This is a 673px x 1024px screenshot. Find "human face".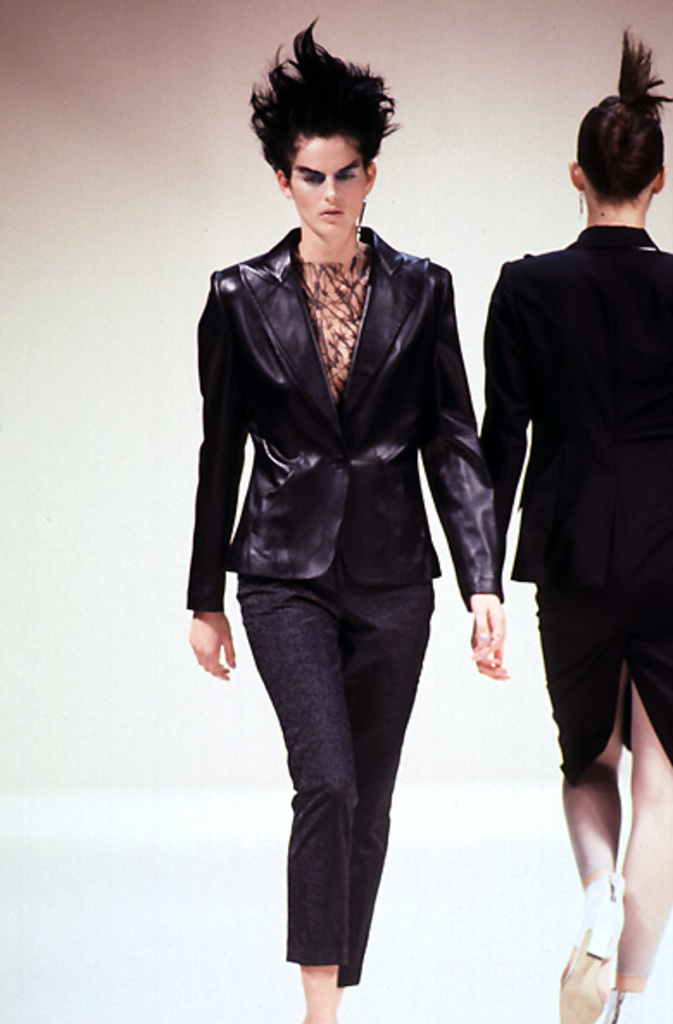
Bounding box: (286,138,366,240).
